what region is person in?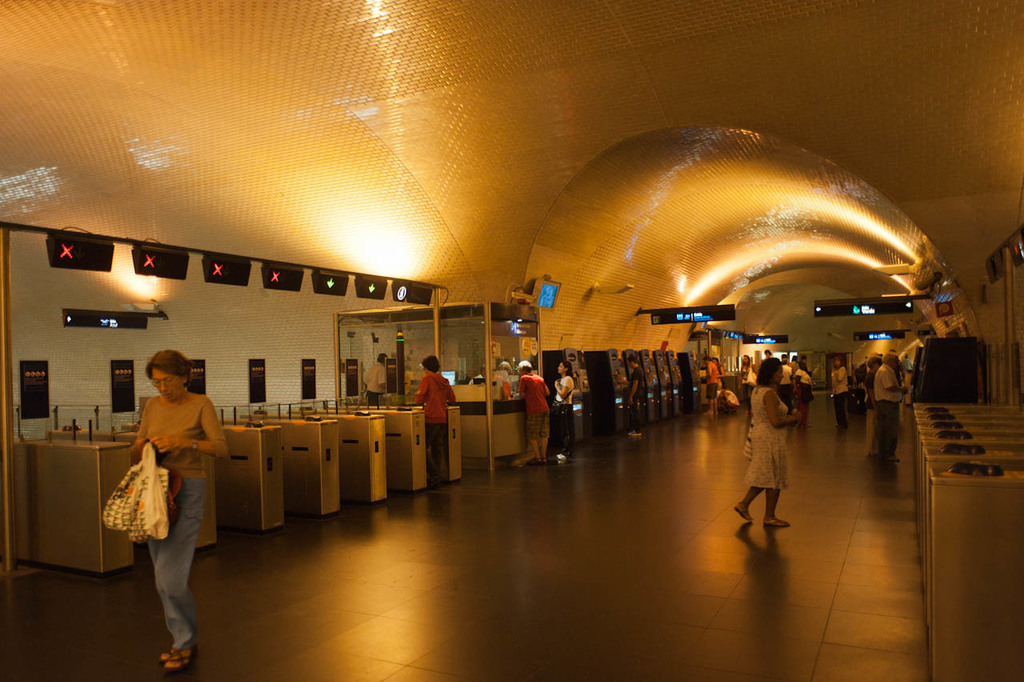
bbox(858, 354, 883, 459).
